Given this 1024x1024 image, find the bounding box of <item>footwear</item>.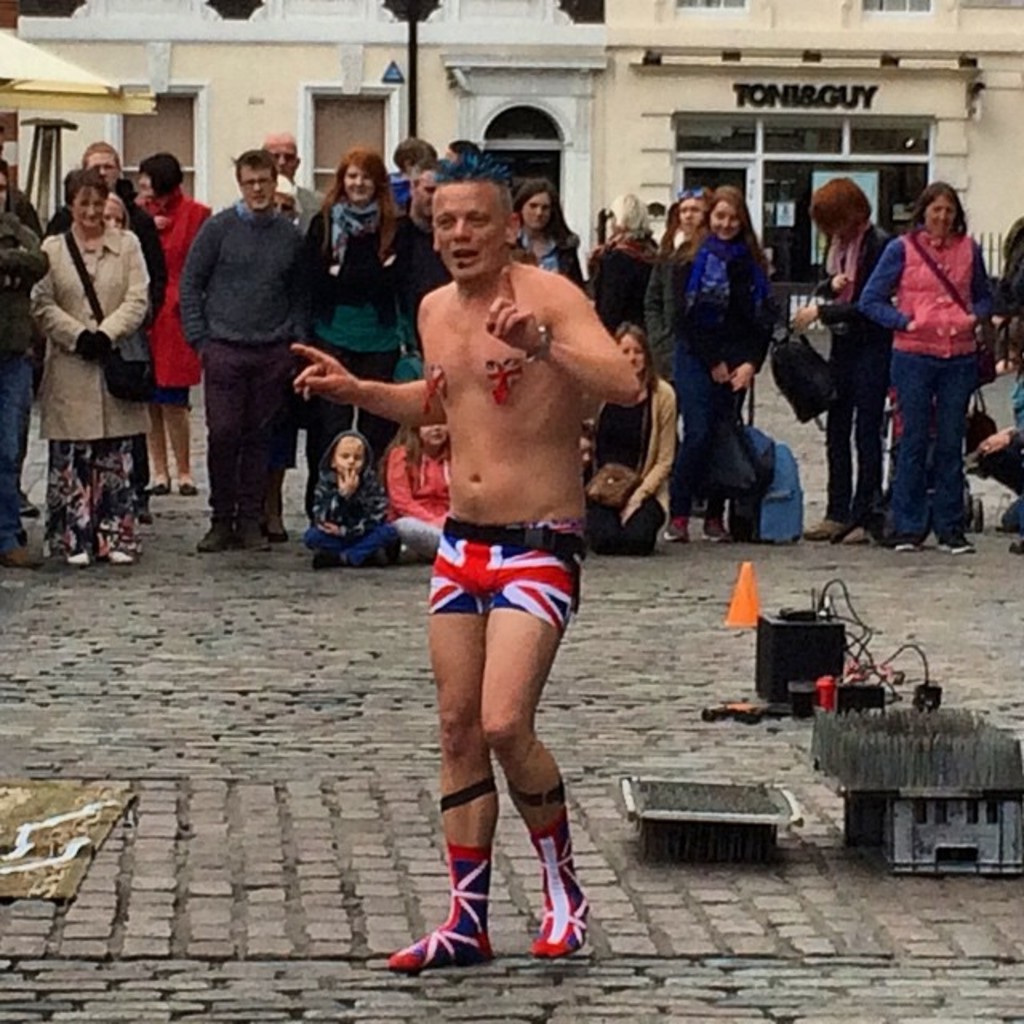
x1=67 y1=539 x2=93 y2=565.
